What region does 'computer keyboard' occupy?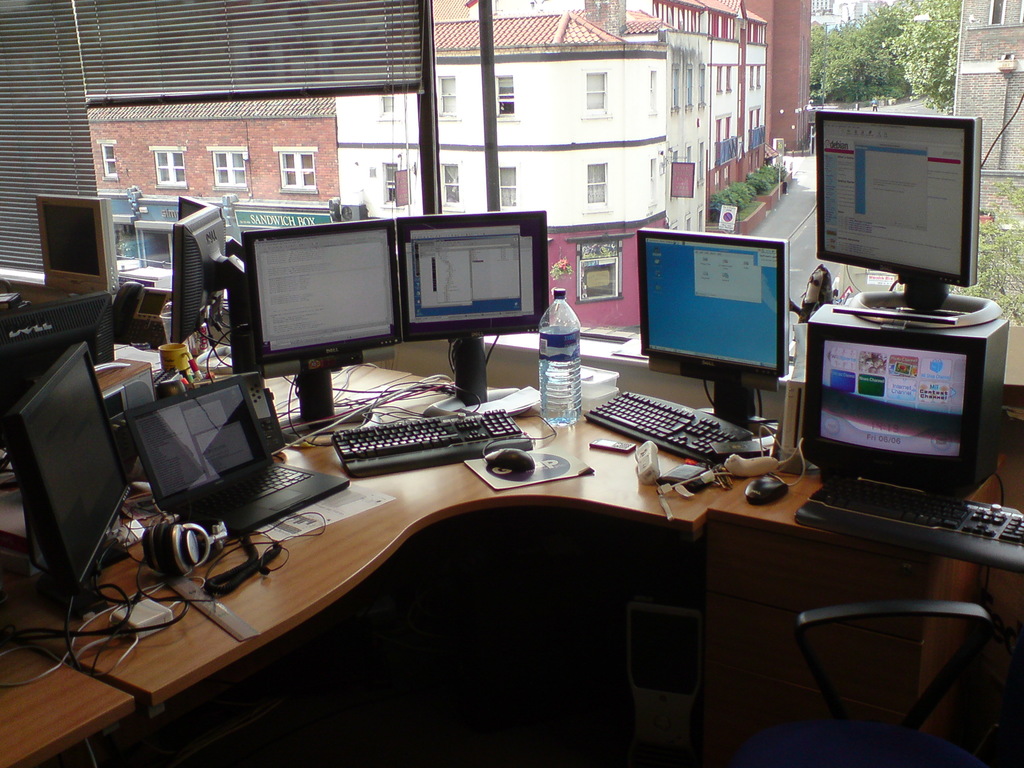
[329,406,534,479].
